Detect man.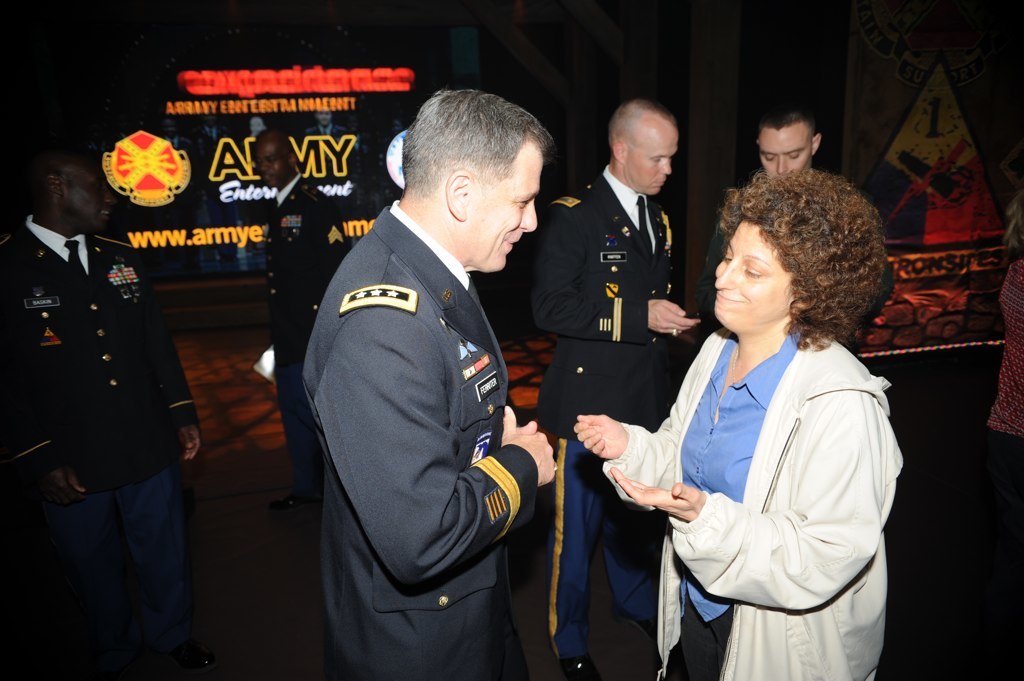
Detected at crop(0, 158, 202, 680).
